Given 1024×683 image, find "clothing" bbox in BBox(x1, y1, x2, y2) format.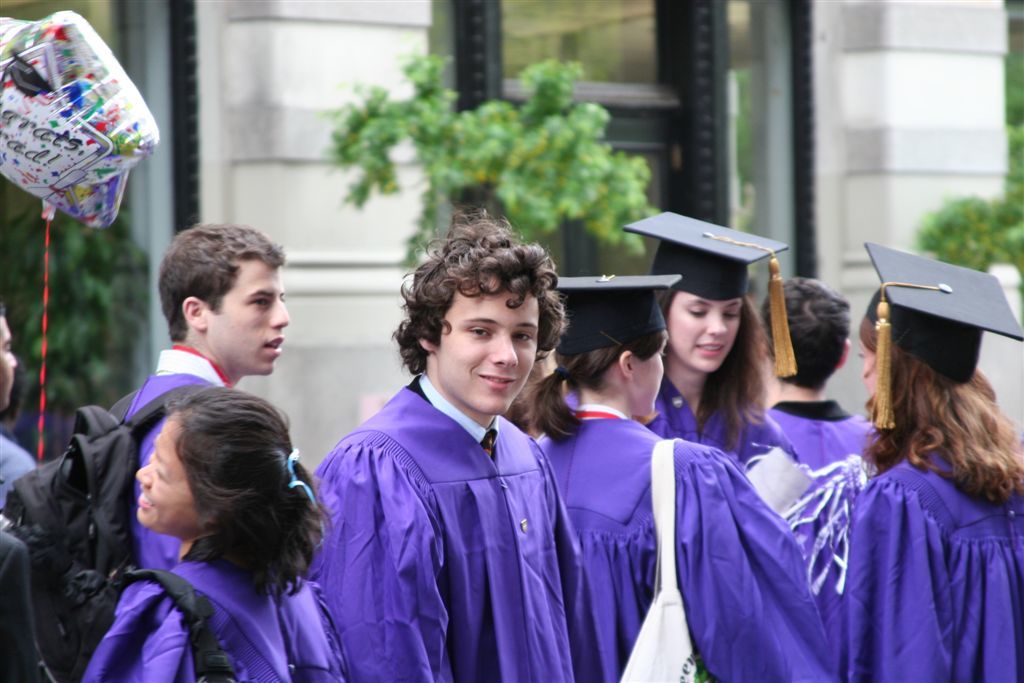
BBox(528, 400, 840, 682).
